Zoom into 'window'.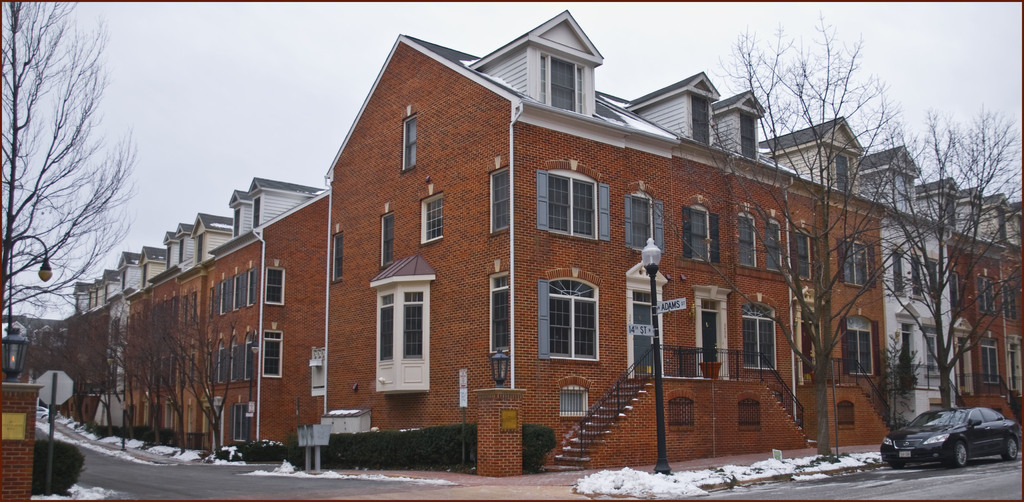
Zoom target: [976, 274, 997, 317].
